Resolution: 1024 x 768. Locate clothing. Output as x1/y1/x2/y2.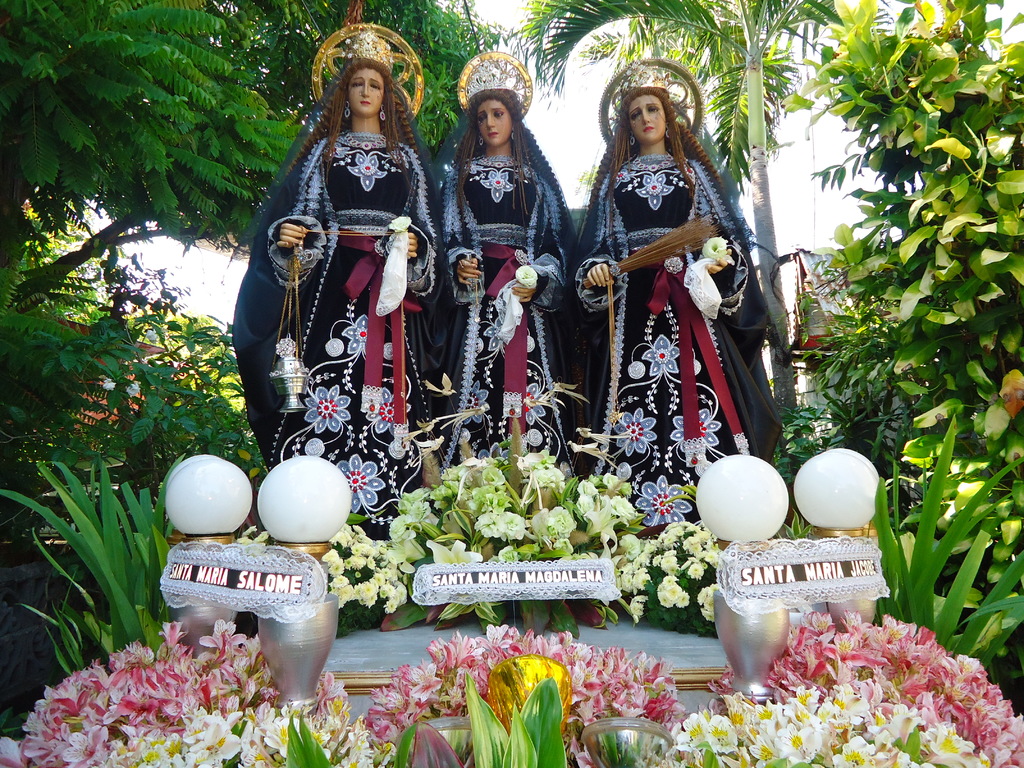
220/129/443/540.
